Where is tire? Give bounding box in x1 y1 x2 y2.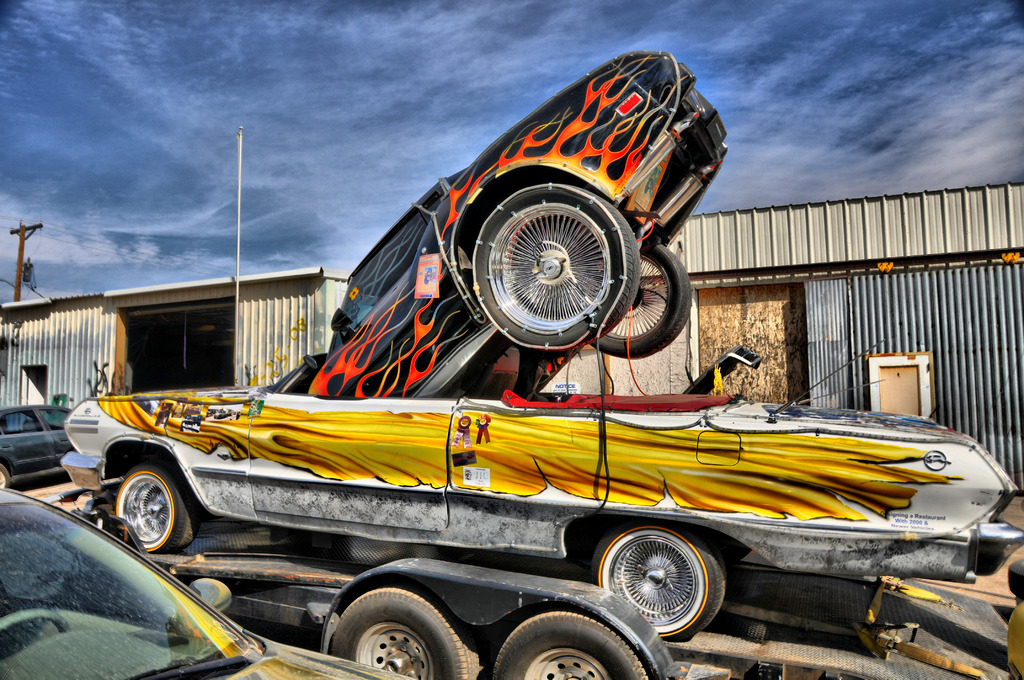
491 610 653 679.
